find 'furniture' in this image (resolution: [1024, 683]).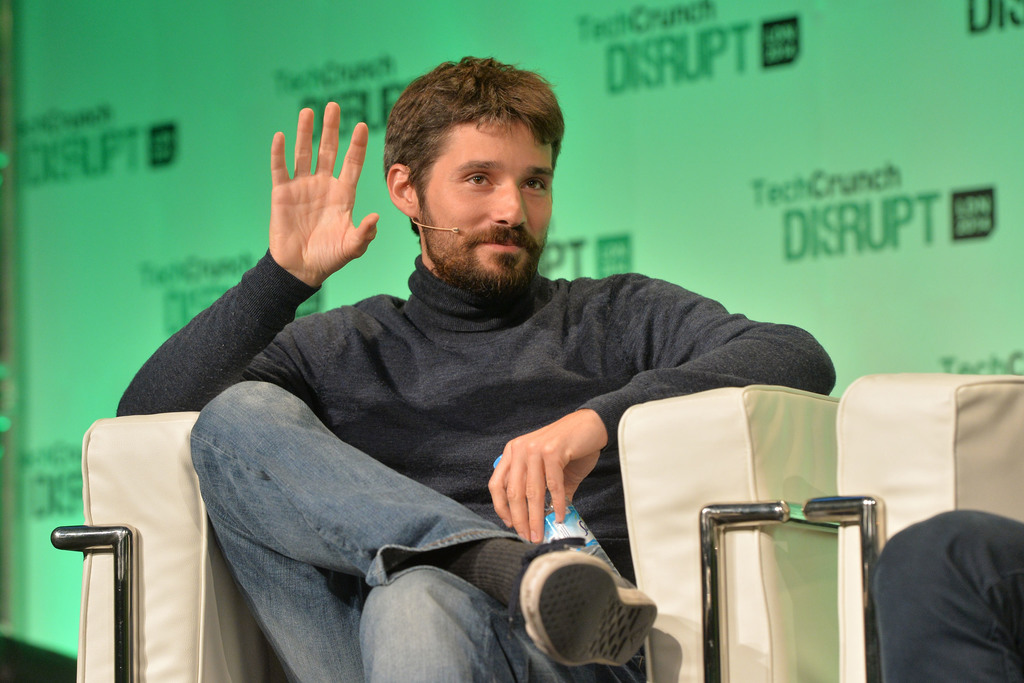
{"left": 48, "top": 385, "right": 840, "bottom": 682}.
